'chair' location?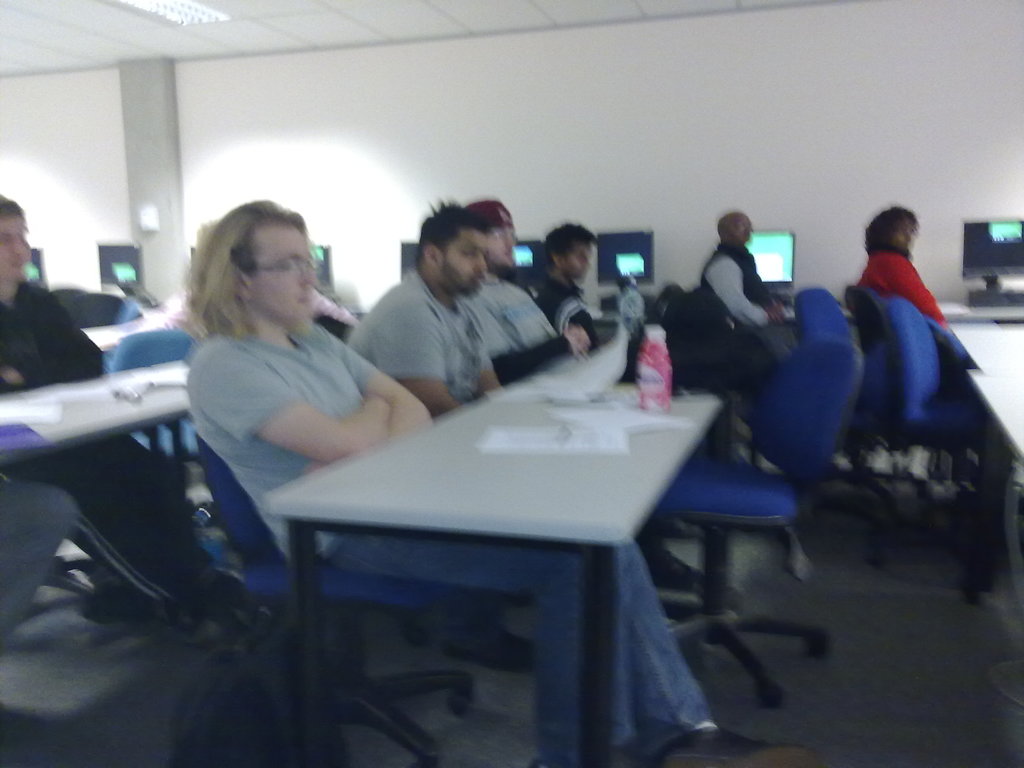
<bbox>45, 282, 88, 315</bbox>
